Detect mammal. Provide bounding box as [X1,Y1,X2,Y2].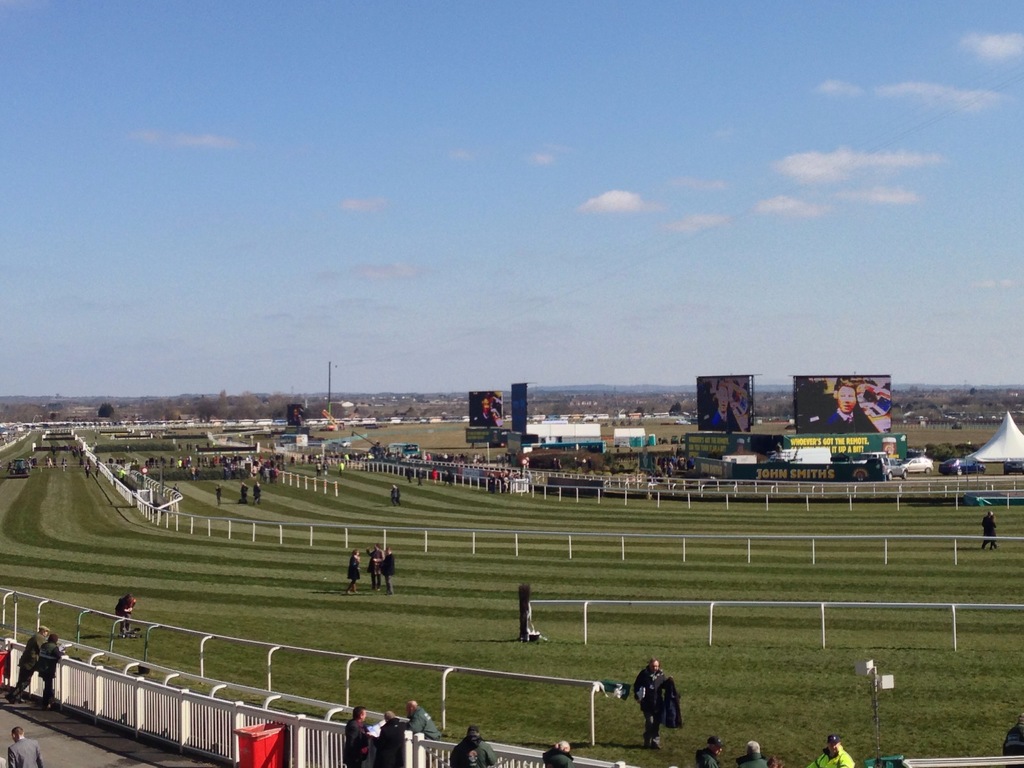
[62,455,66,465].
